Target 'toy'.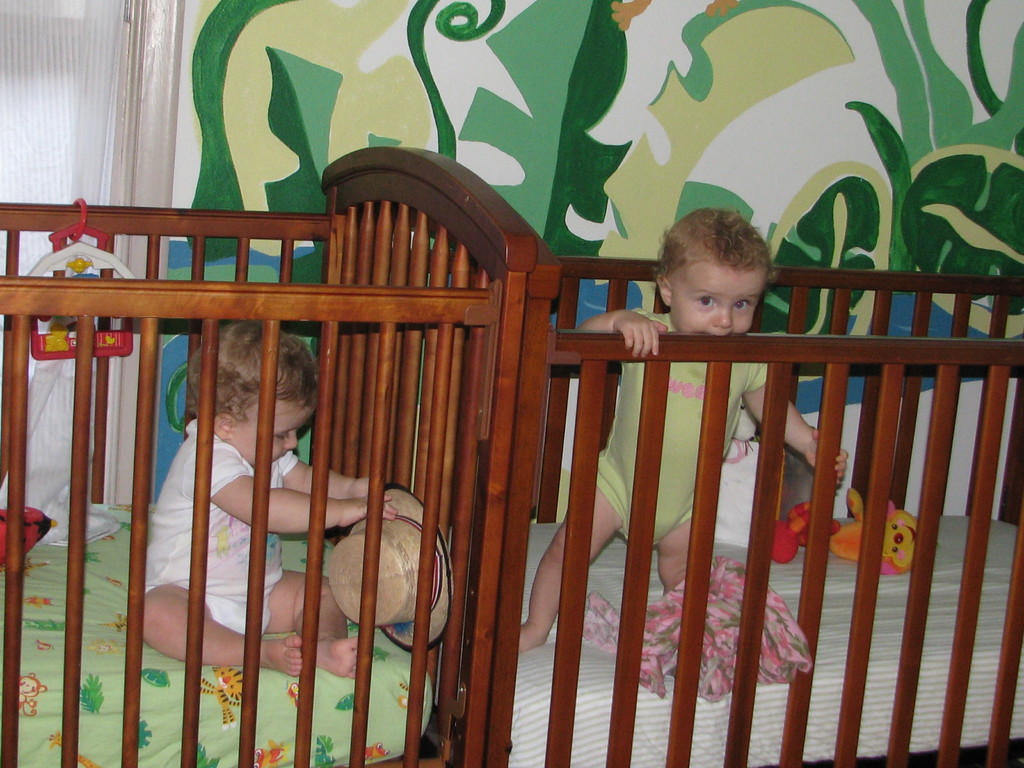
Target region: detection(0, 505, 58, 567).
